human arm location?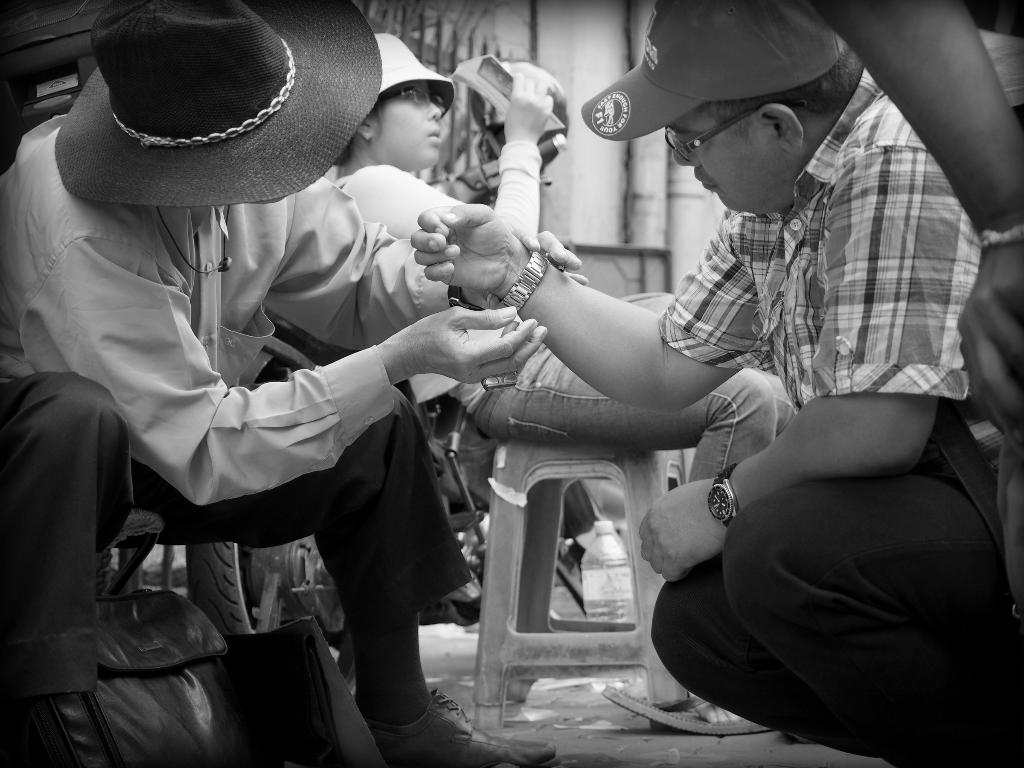
<bbox>488, 70, 554, 257</bbox>
